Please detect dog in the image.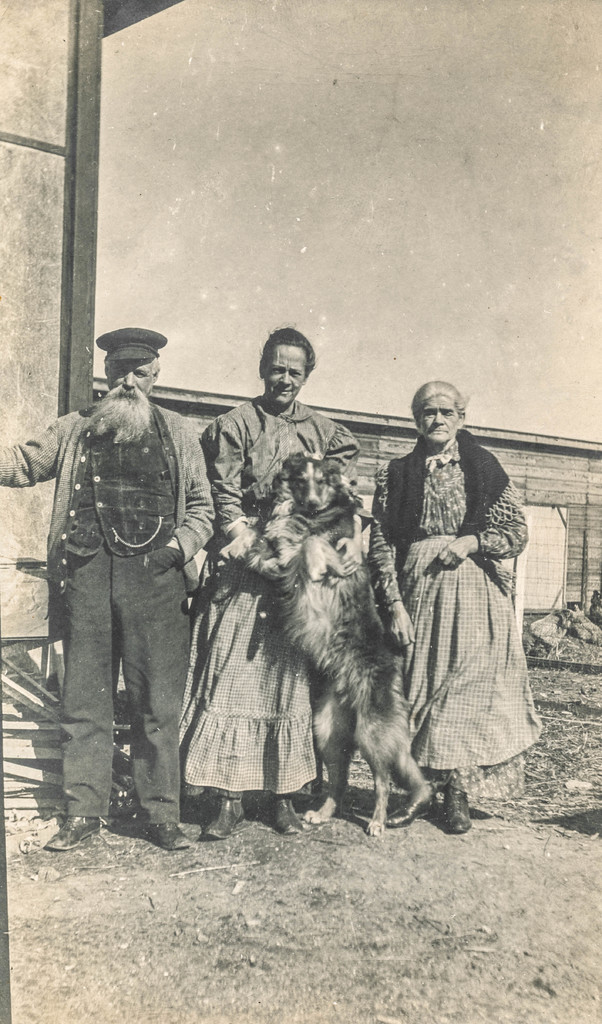
crop(255, 451, 417, 841).
